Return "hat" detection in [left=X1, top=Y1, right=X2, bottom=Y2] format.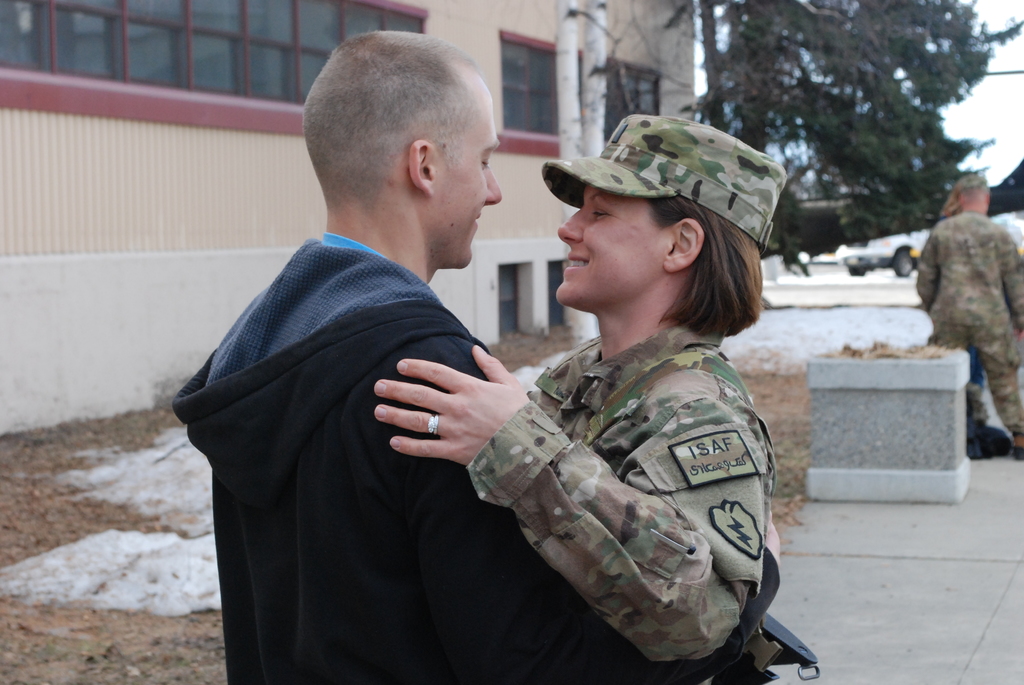
[left=545, top=111, right=788, bottom=251].
